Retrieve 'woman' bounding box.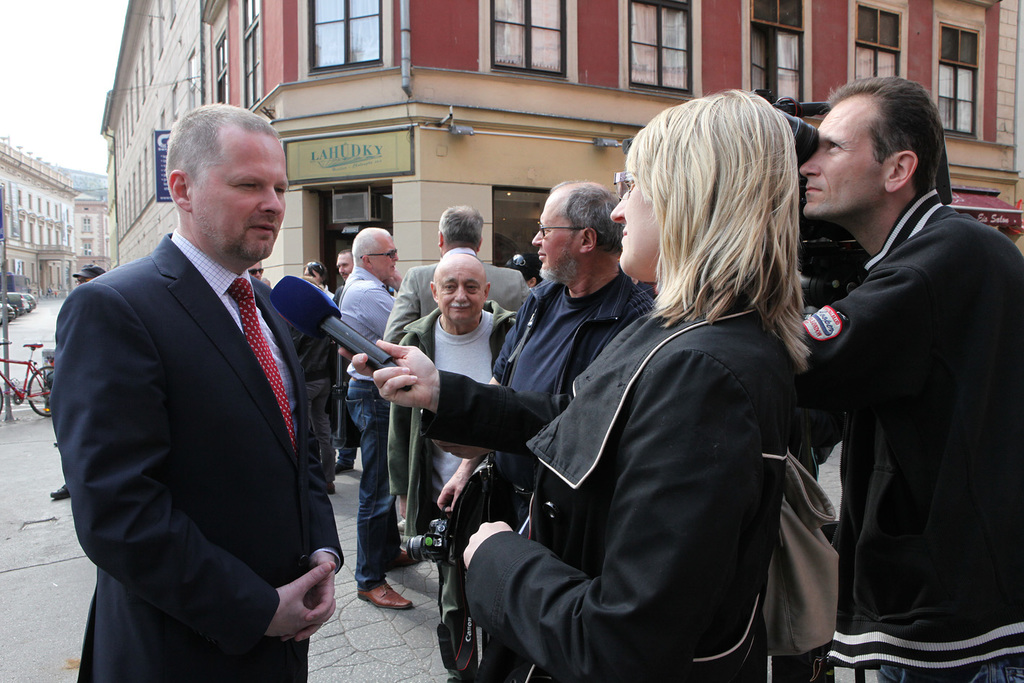
Bounding box: 419,151,866,682.
